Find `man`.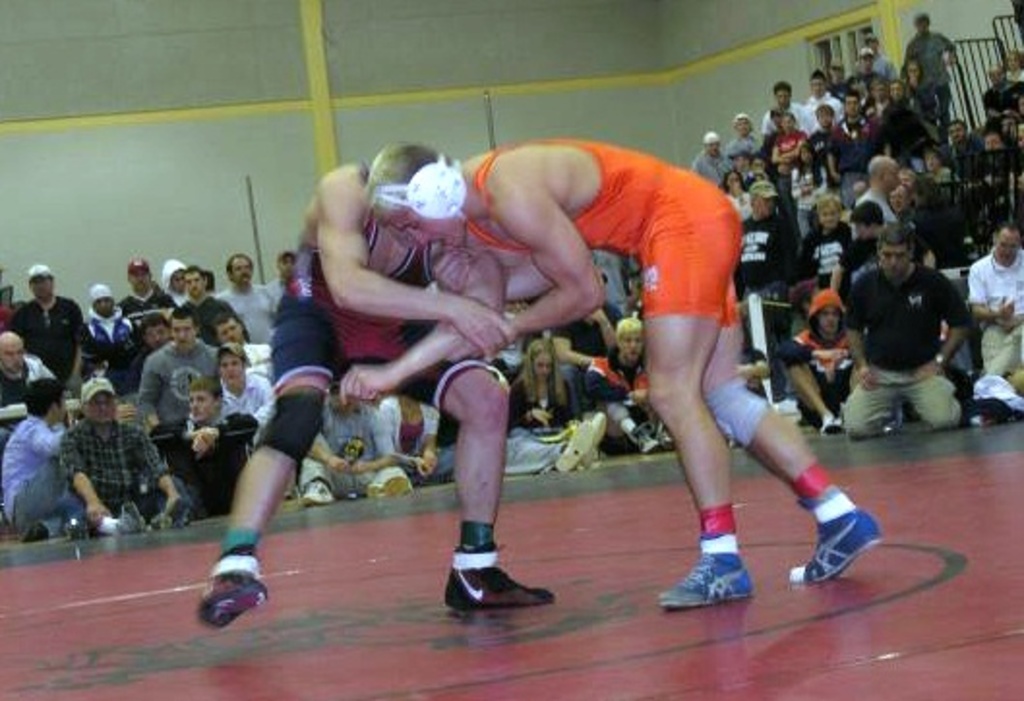
[585,318,679,455].
